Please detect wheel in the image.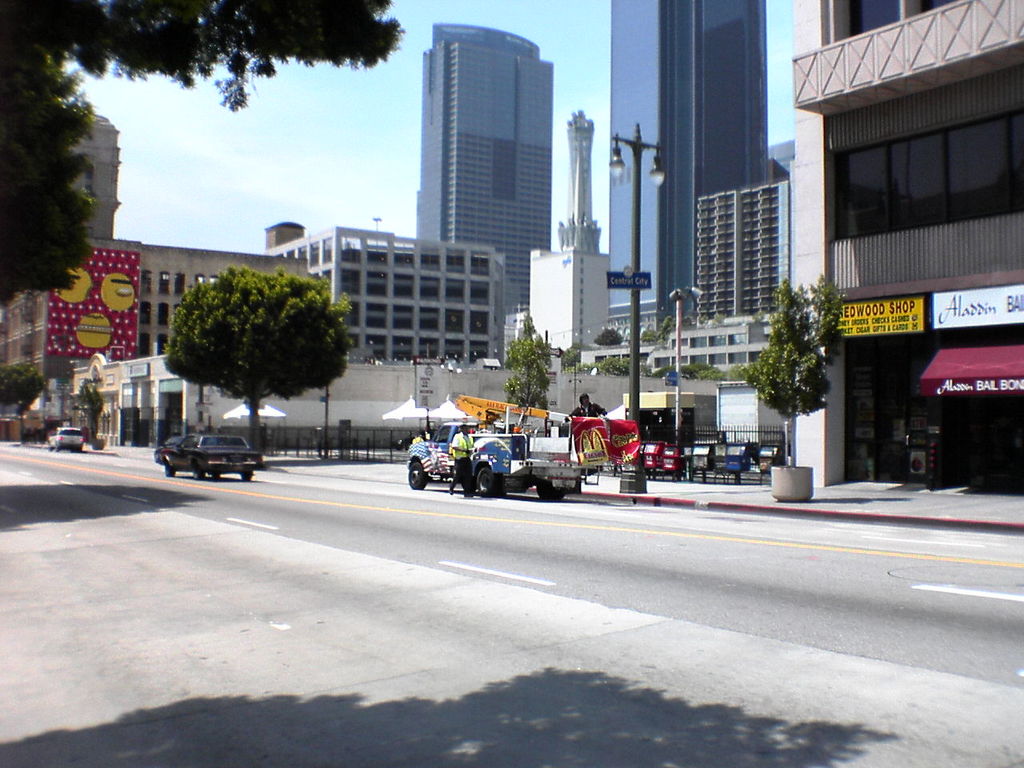
(239,468,253,482).
